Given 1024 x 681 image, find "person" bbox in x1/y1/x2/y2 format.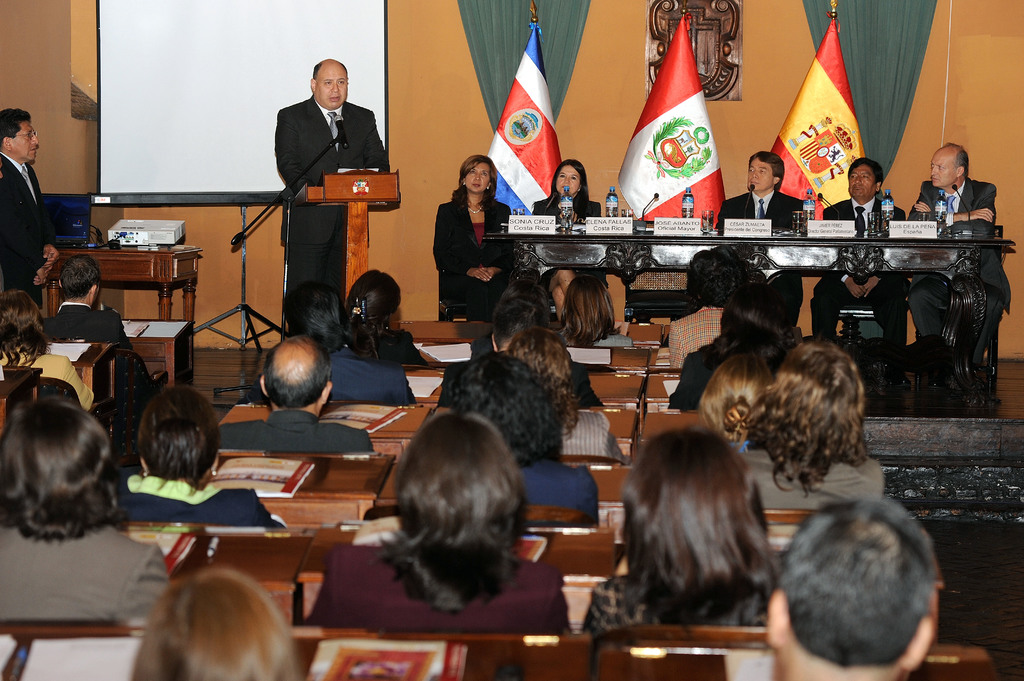
215/335/375/451.
